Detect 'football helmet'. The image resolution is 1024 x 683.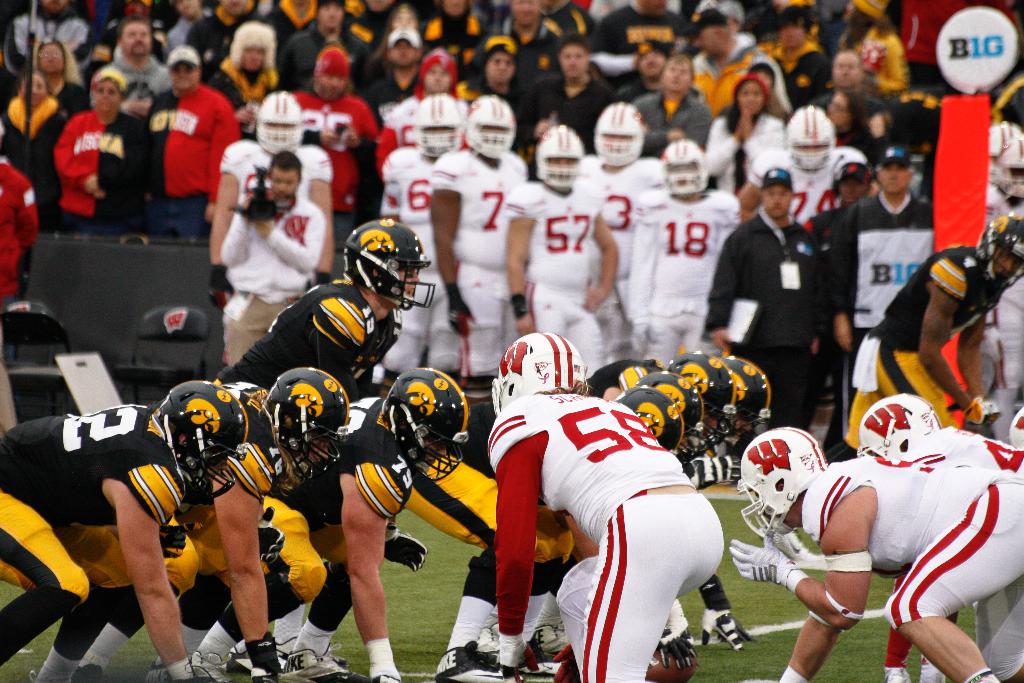
bbox=(635, 374, 700, 462).
